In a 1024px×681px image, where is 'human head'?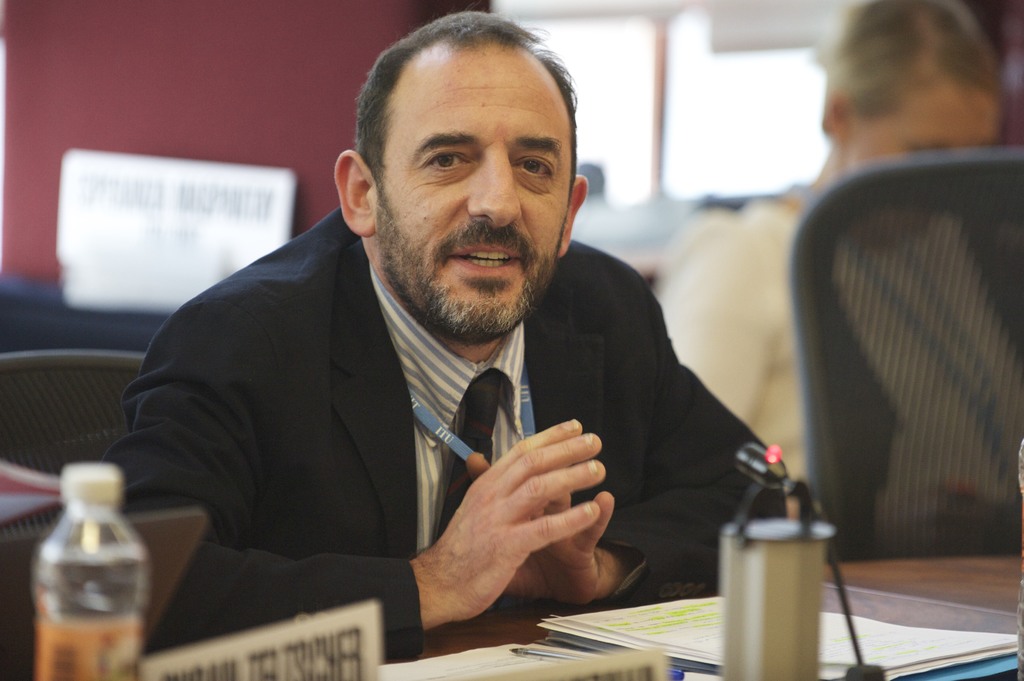
locate(332, 41, 600, 337).
